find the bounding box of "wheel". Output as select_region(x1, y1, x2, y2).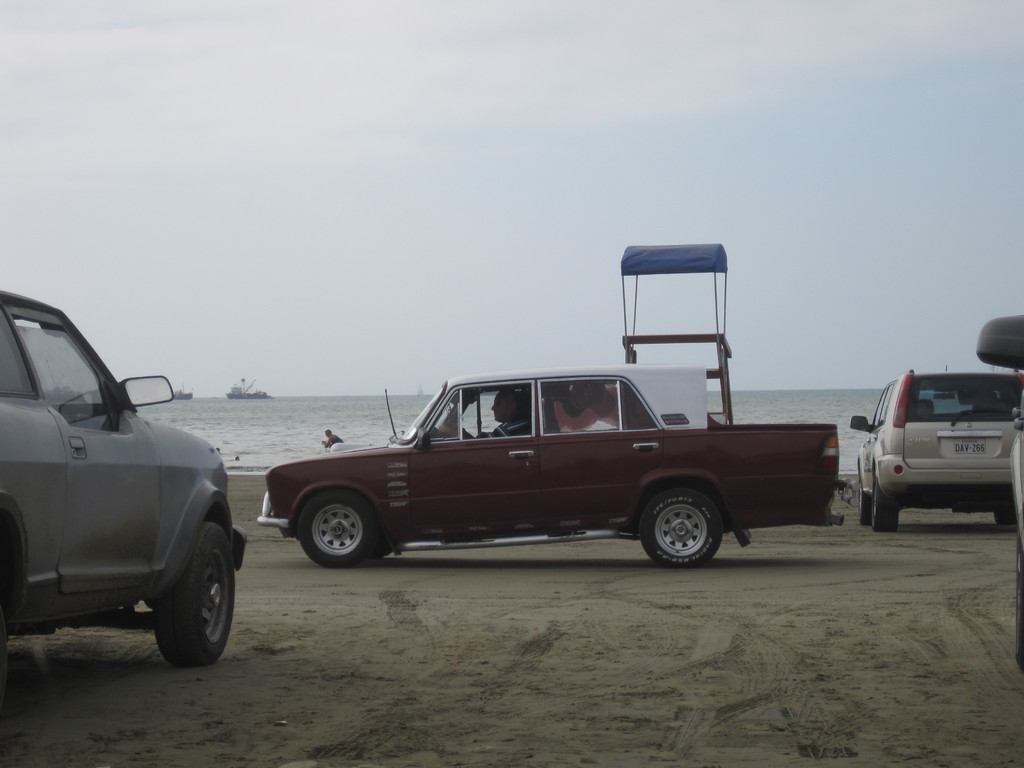
select_region(149, 521, 236, 665).
